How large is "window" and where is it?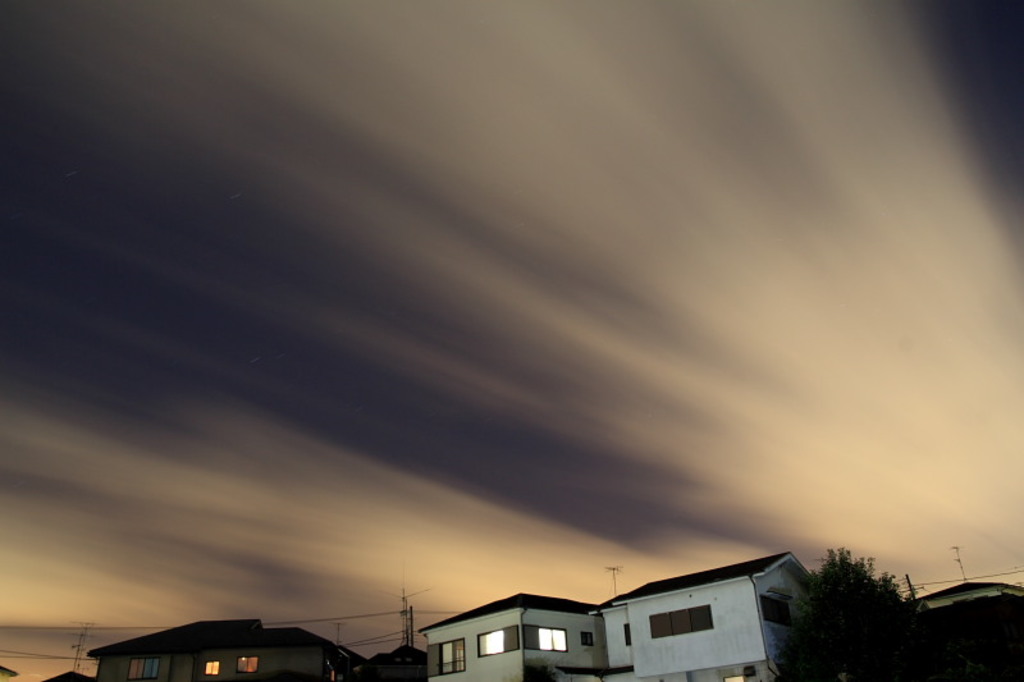
Bounding box: (474, 623, 520, 653).
